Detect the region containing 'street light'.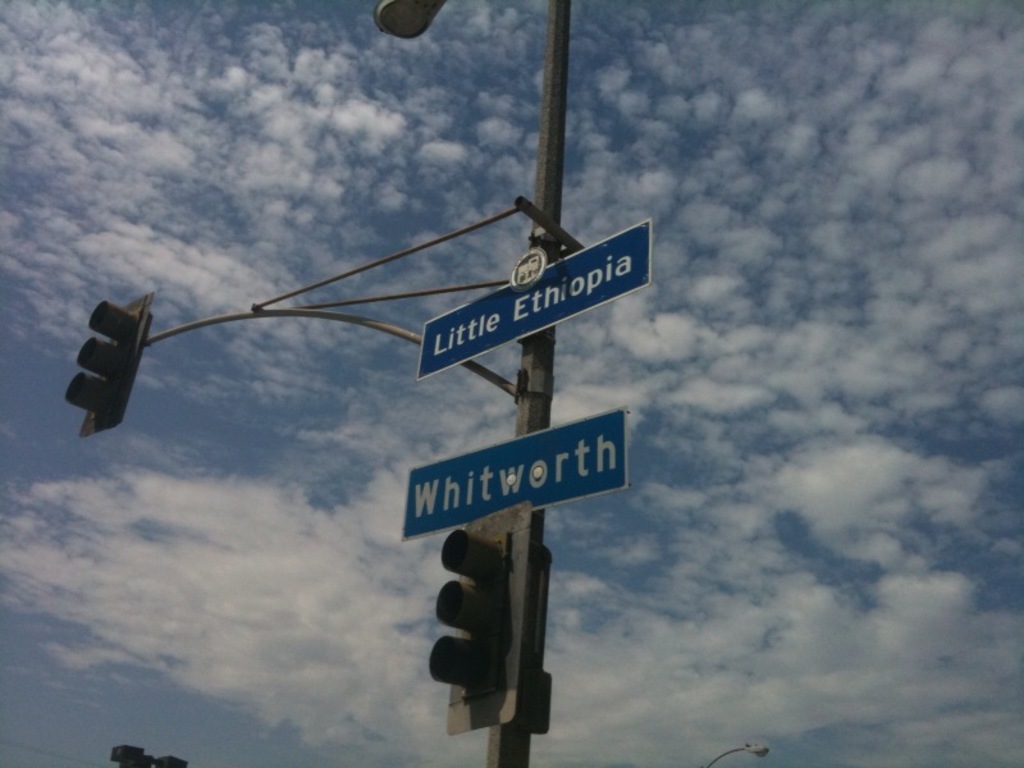
[371, 0, 579, 767].
